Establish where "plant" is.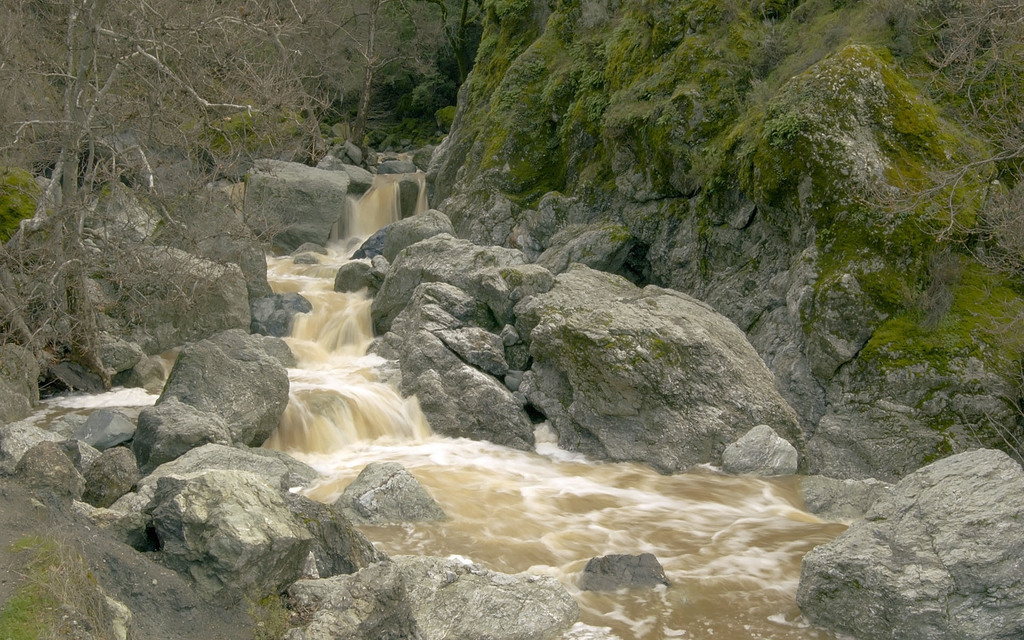
Established at <region>243, 585, 301, 639</region>.
